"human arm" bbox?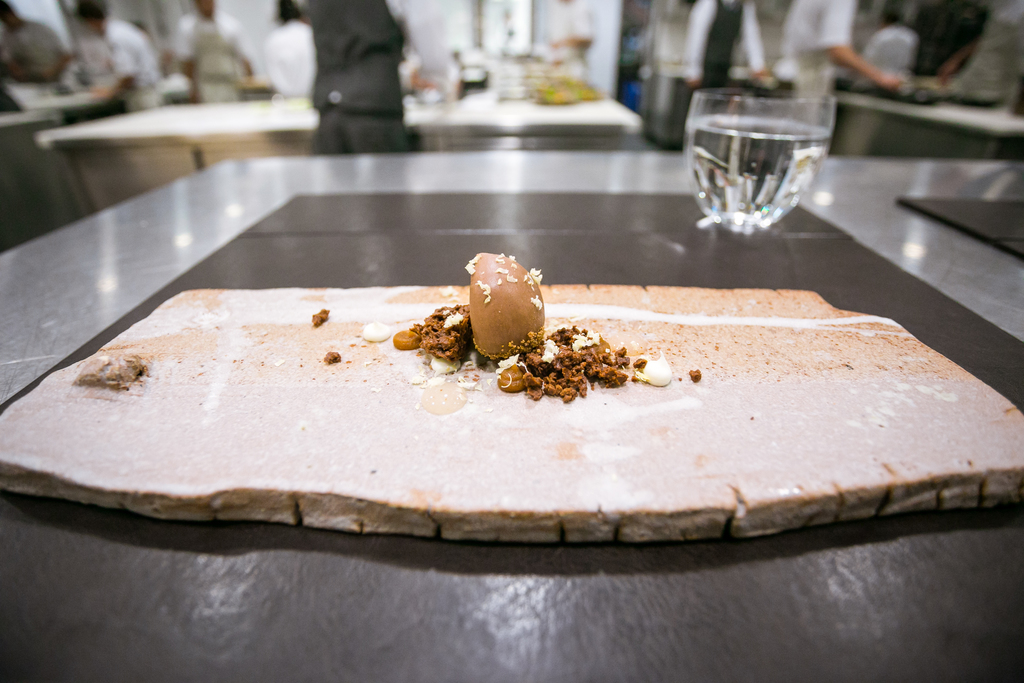
[left=732, top=0, right=775, bottom=90]
